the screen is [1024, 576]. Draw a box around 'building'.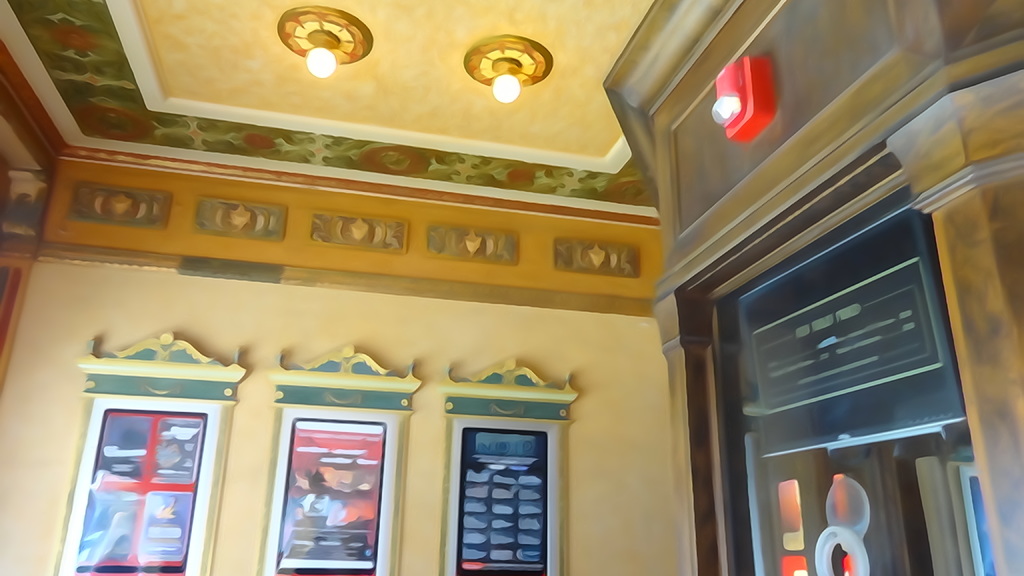
[left=0, top=0, right=1022, bottom=575].
